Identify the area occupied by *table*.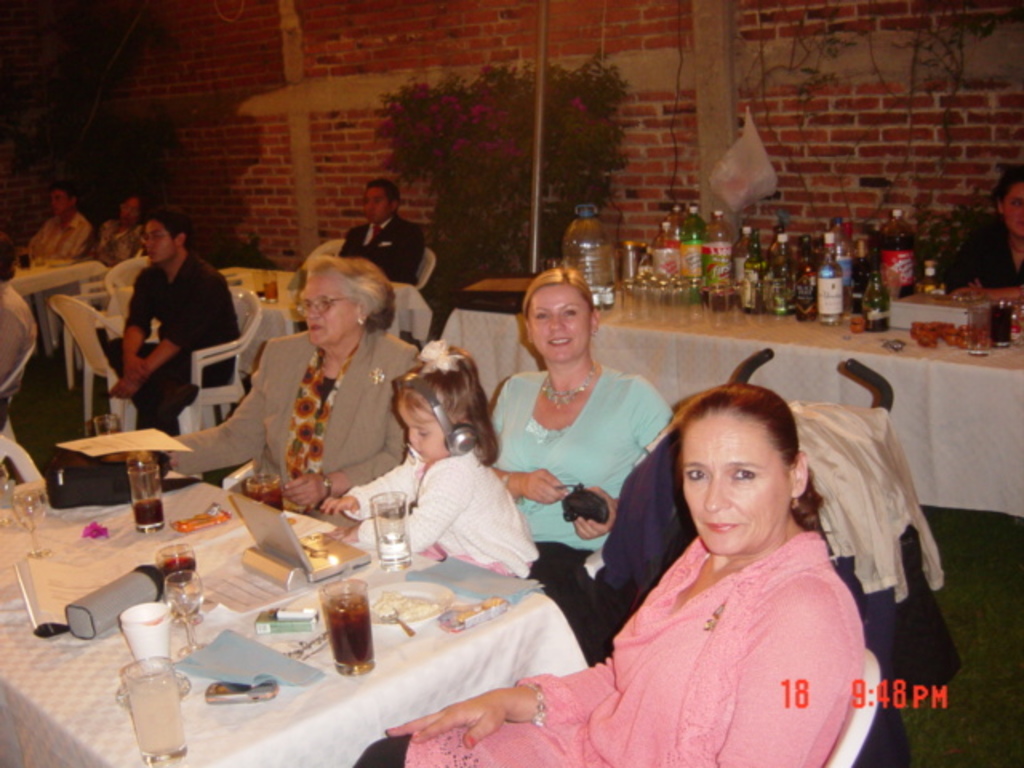
Area: 205,251,310,389.
